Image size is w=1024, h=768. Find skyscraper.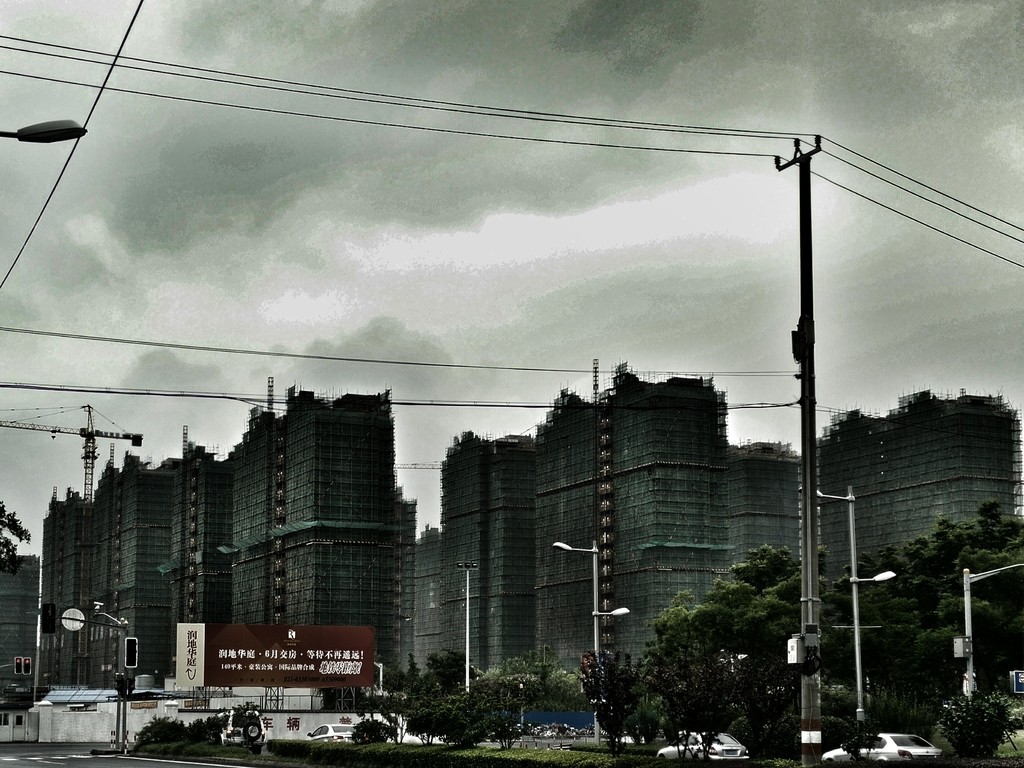
[x1=721, y1=429, x2=811, y2=591].
